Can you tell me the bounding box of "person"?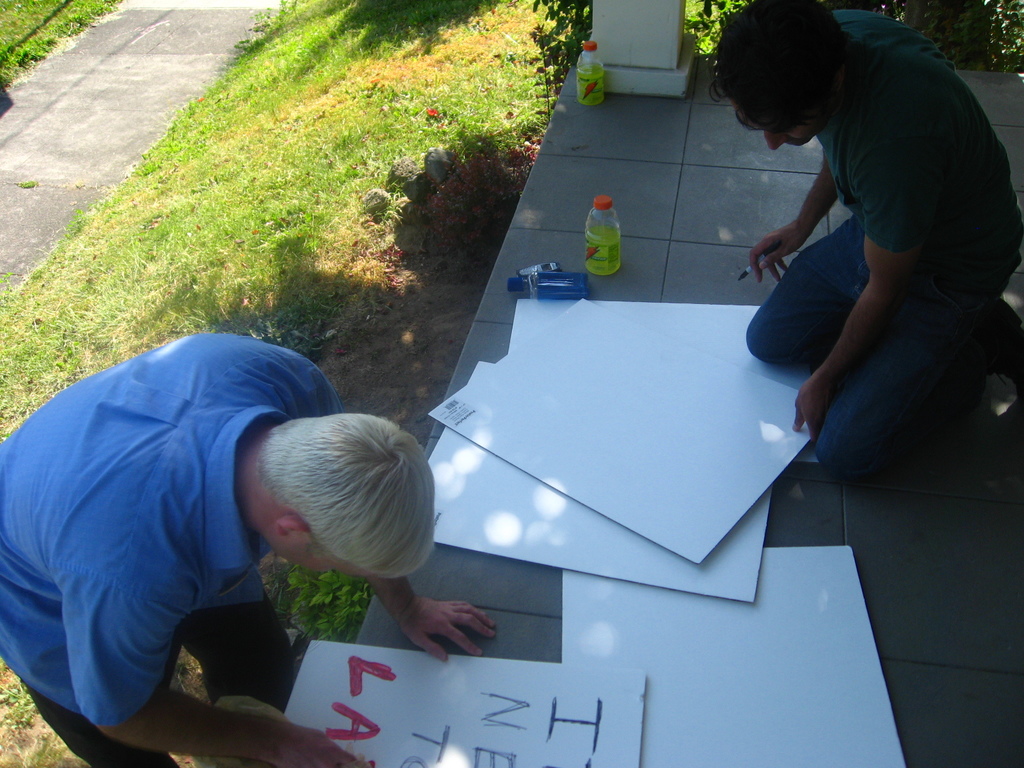
708/0/1023/481.
